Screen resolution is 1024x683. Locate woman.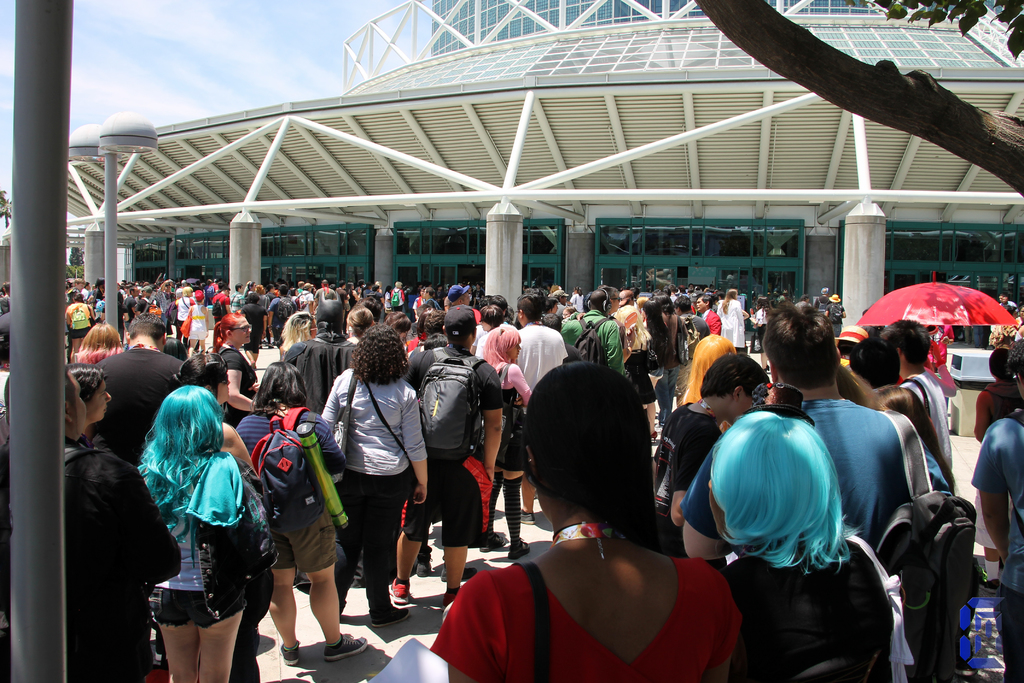
65 293 95 356.
